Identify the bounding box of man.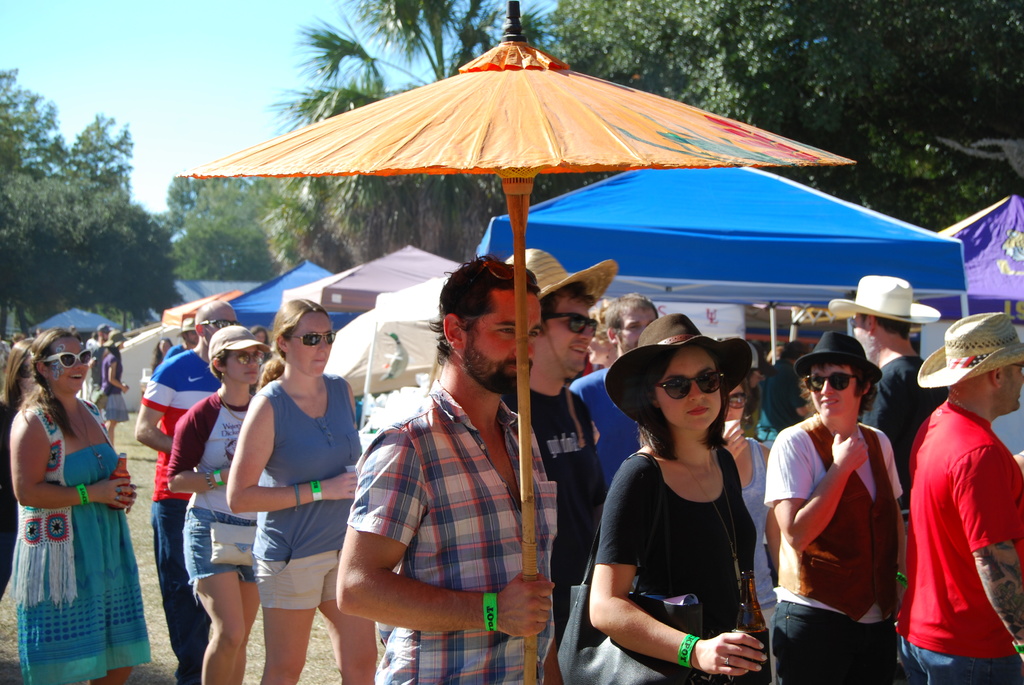
bbox=(339, 264, 561, 684).
